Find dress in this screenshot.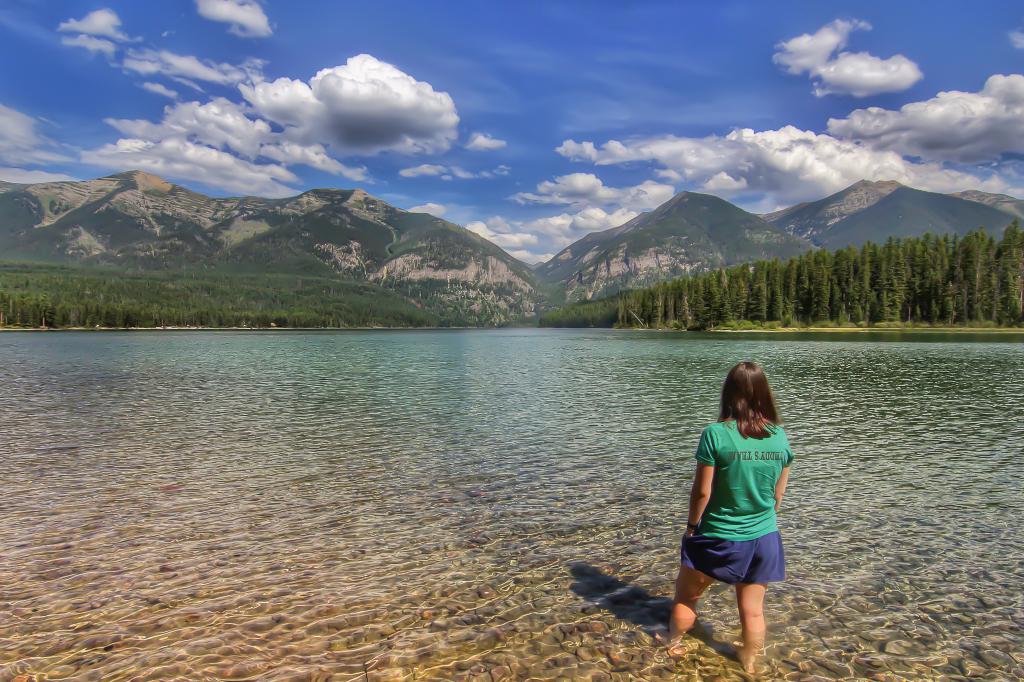
The bounding box for dress is <region>680, 410, 791, 596</region>.
